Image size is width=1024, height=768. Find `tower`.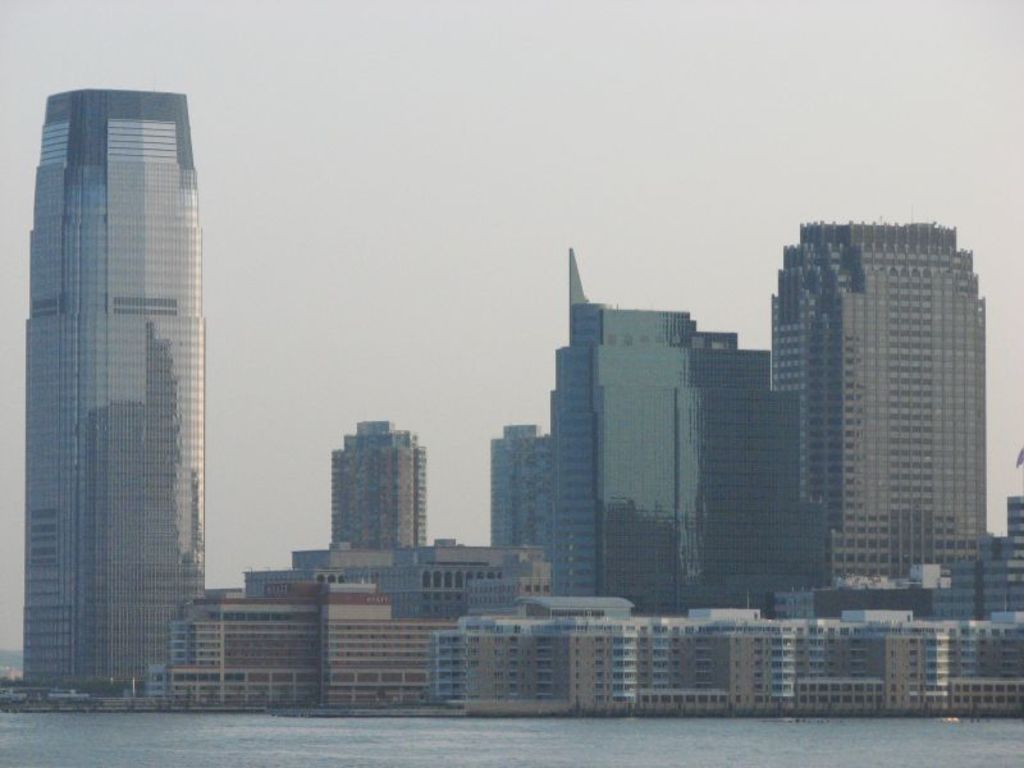
rect(490, 420, 568, 566).
